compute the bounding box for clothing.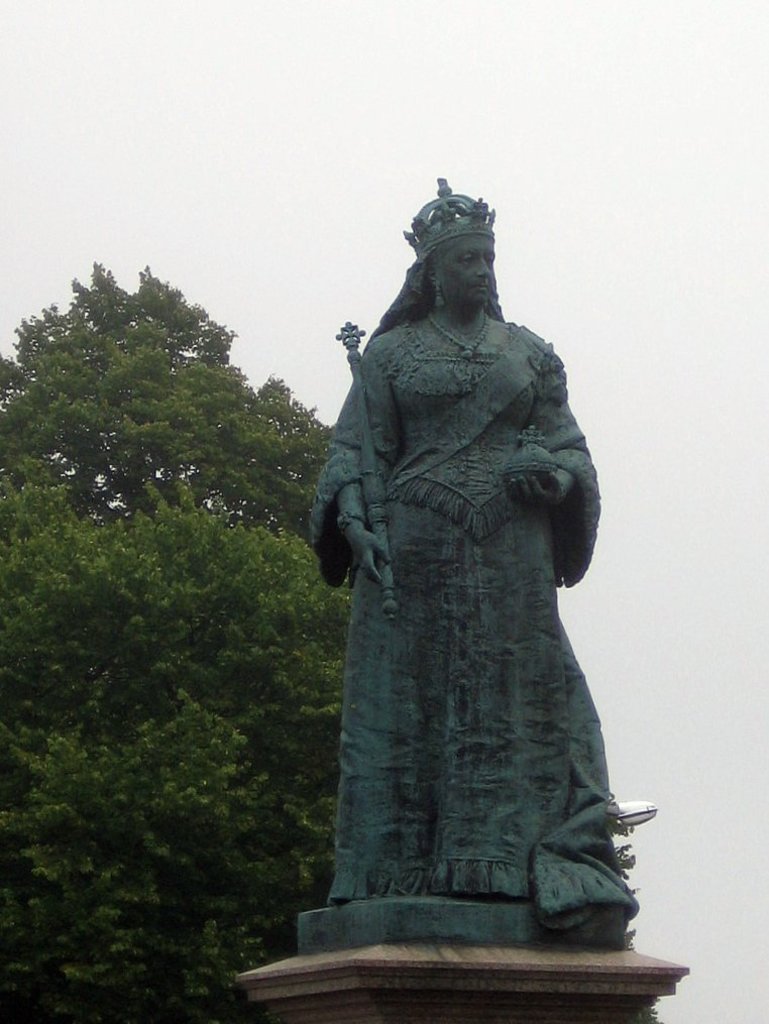
bbox=[313, 319, 610, 927].
